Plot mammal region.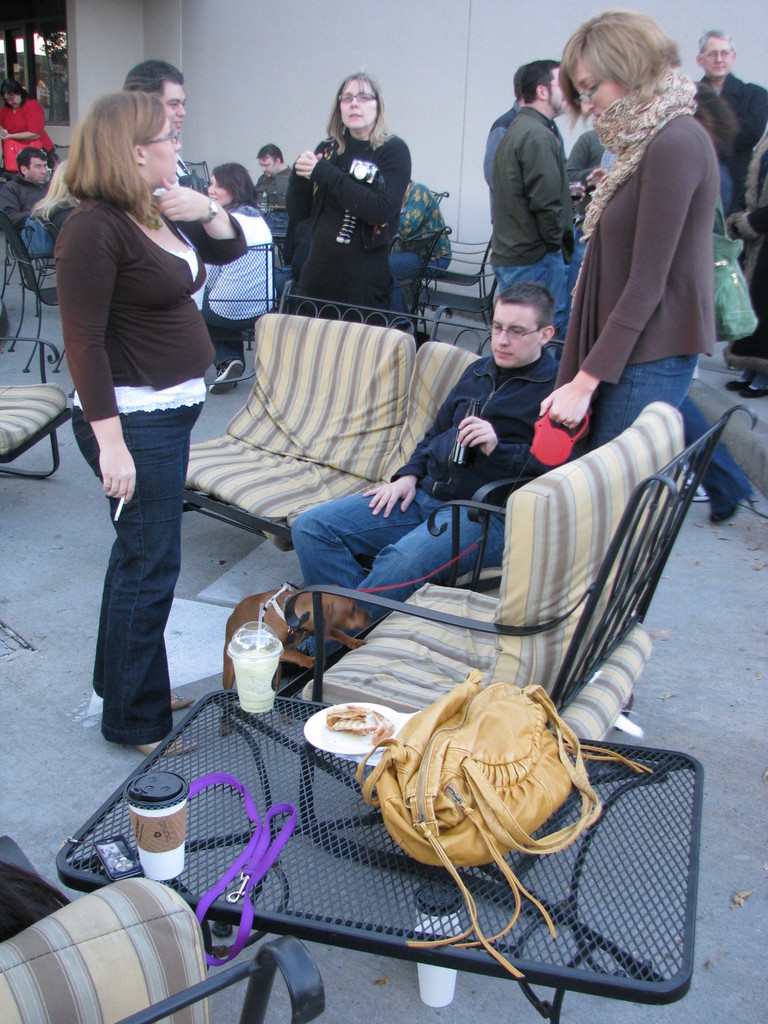
Plotted at (left=696, top=33, right=767, bottom=260).
